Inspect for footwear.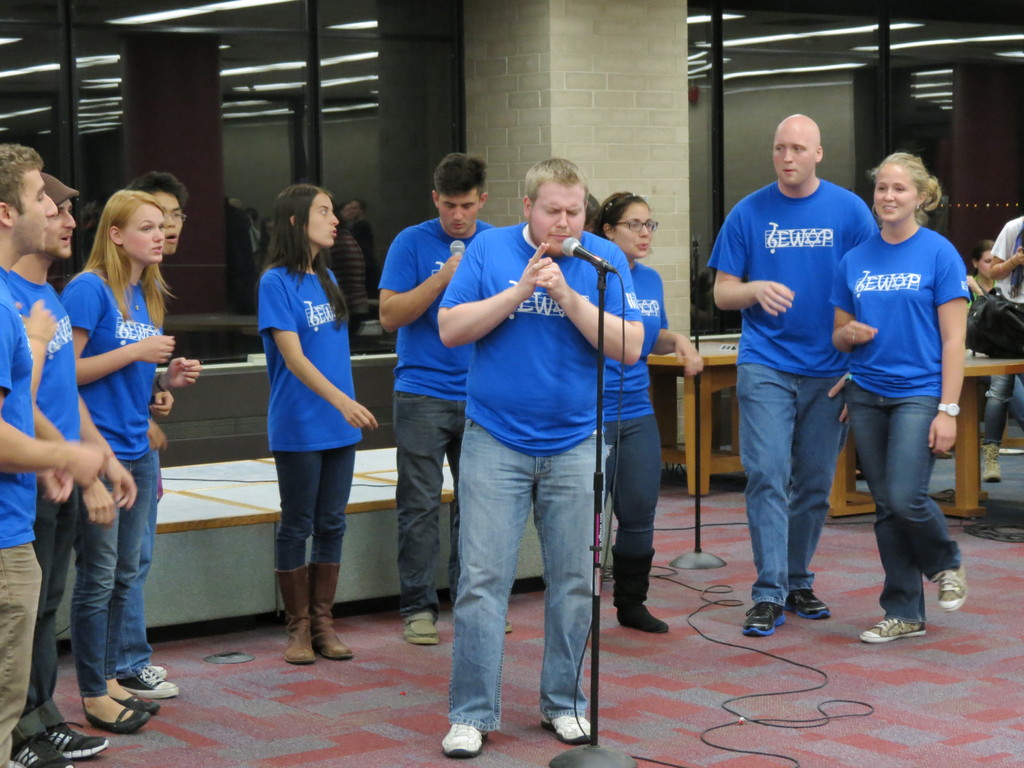
Inspection: [402, 618, 440, 644].
